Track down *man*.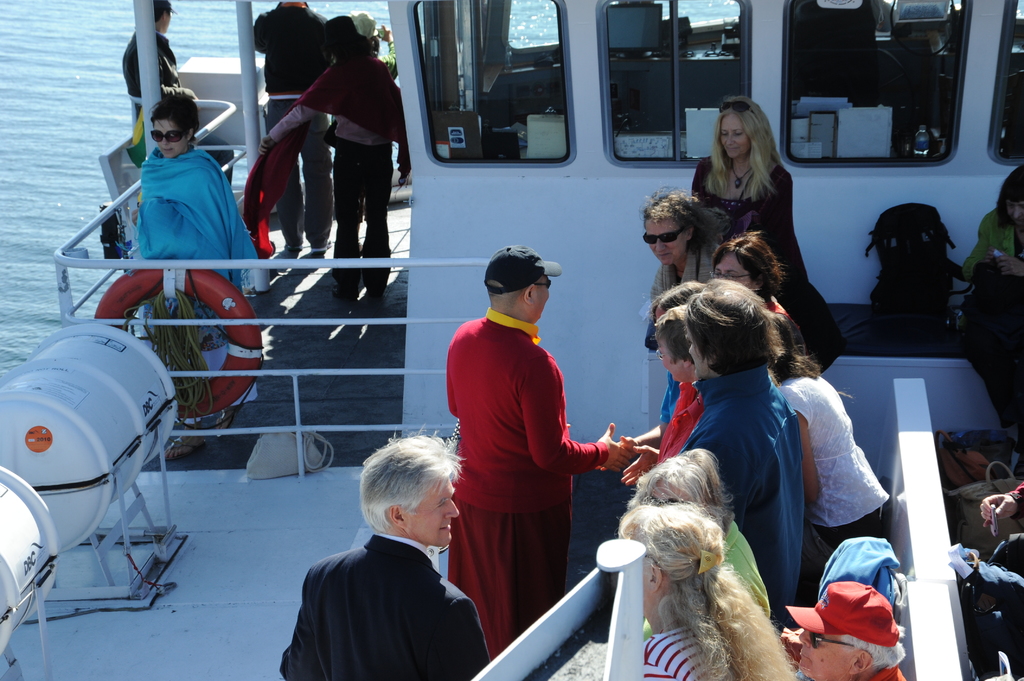
Tracked to <region>444, 244, 634, 663</region>.
